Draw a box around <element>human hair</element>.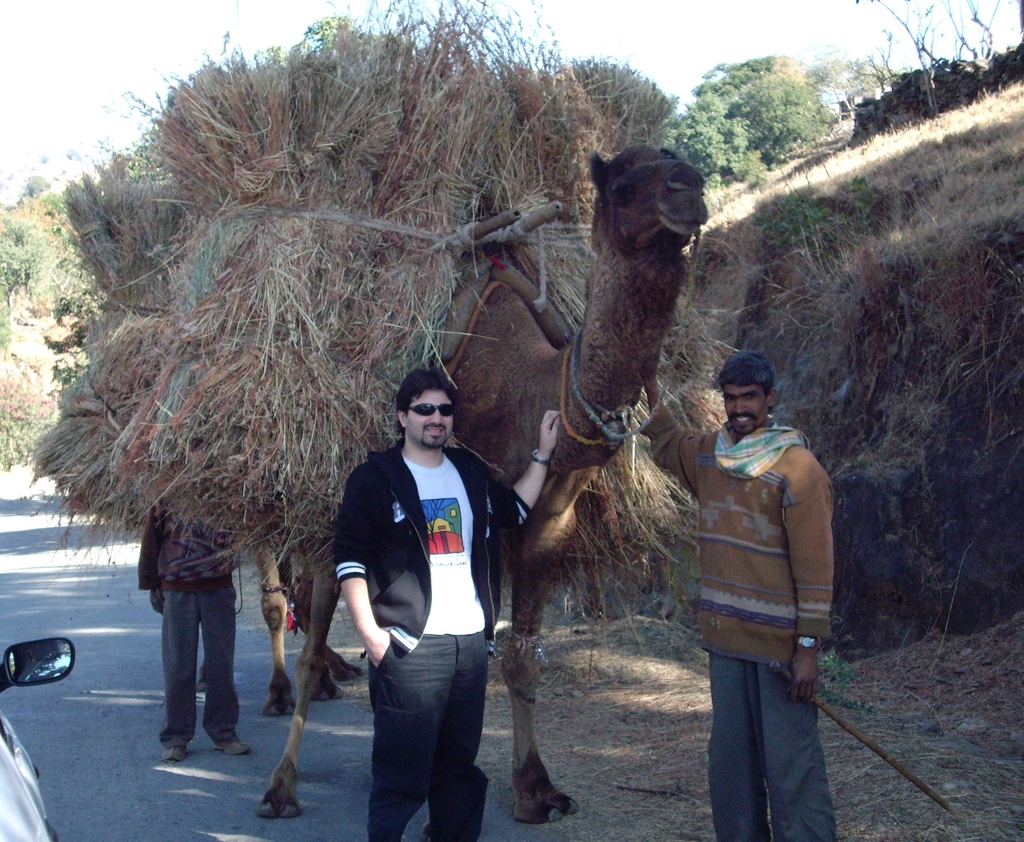
detection(723, 351, 776, 397).
